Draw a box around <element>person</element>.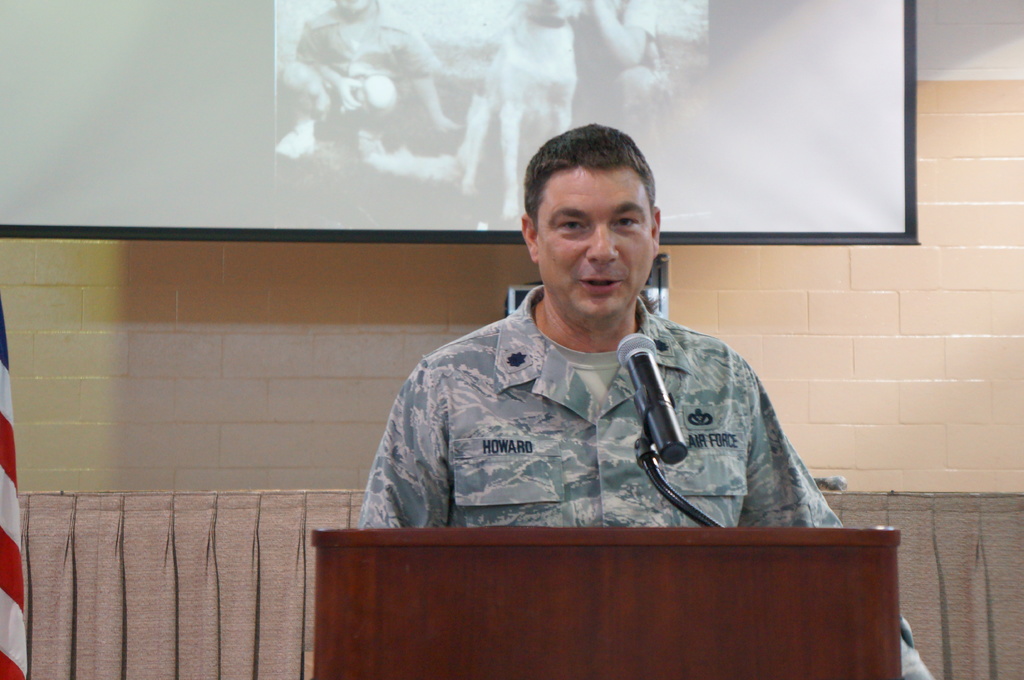
Rect(461, 146, 850, 560).
